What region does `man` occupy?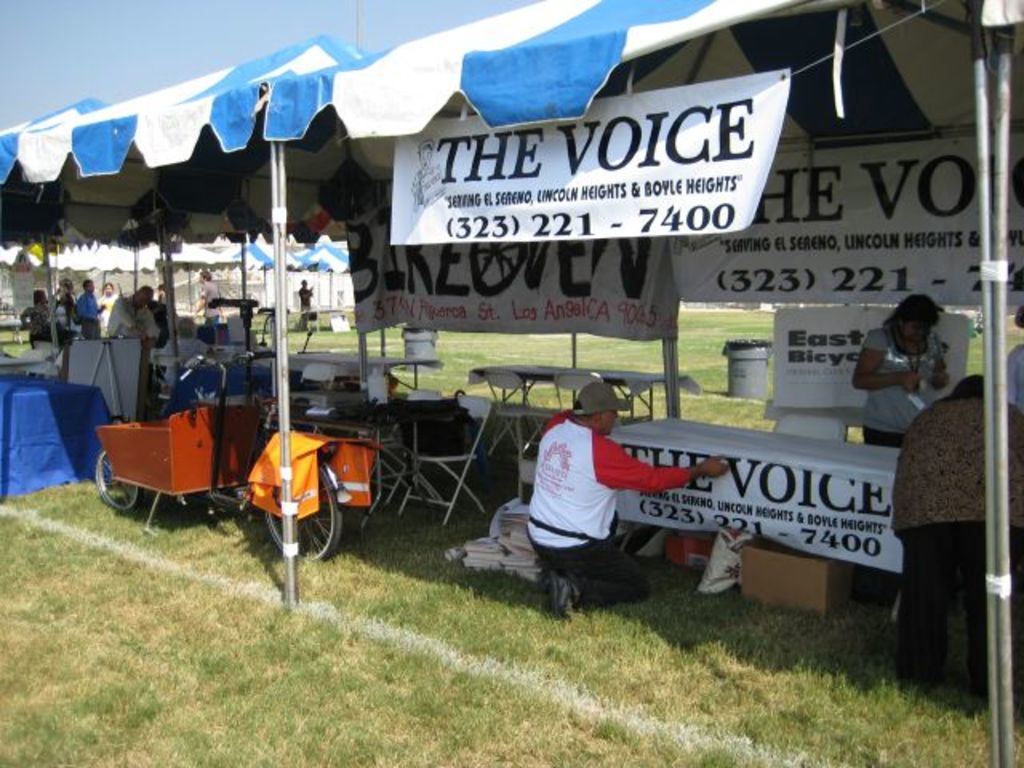
[left=195, top=272, right=222, bottom=323].
